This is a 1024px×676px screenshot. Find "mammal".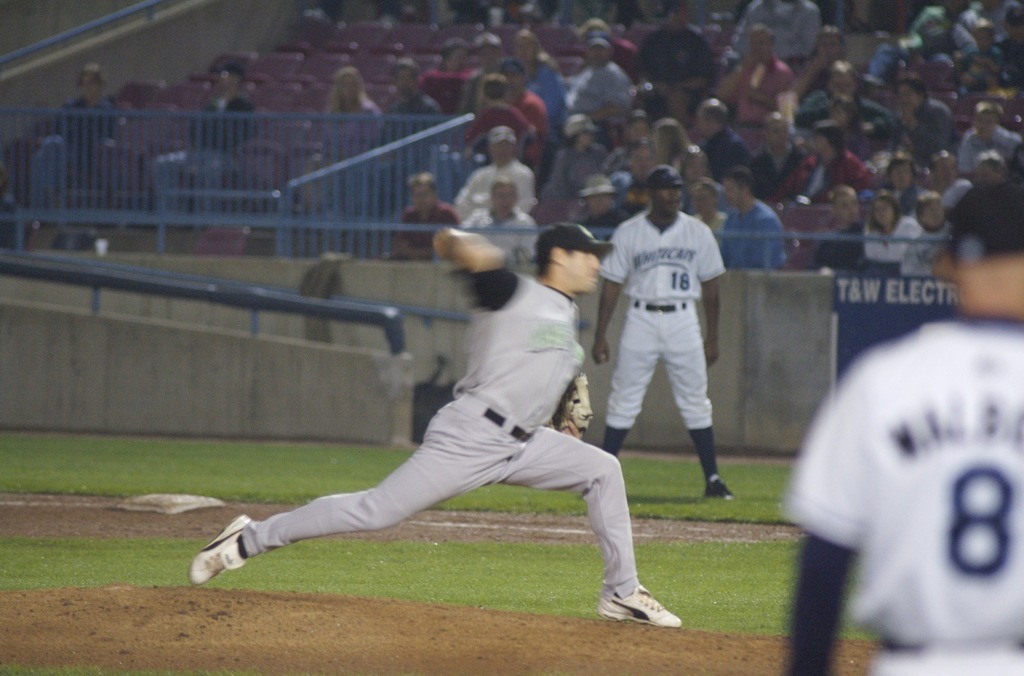
Bounding box: [left=310, top=64, right=383, bottom=208].
